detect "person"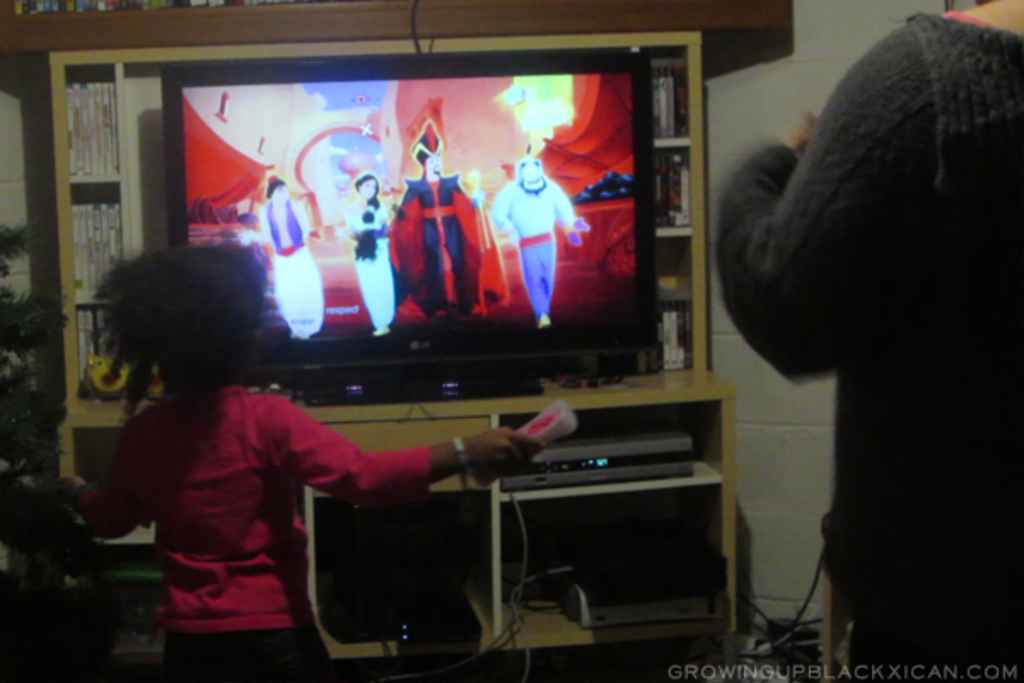
select_region(485, 147, 591, 324)
